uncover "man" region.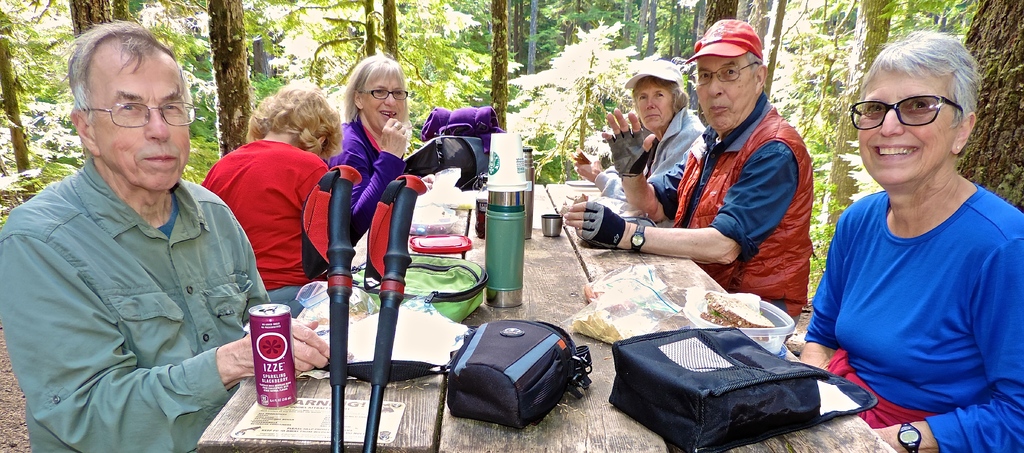
Uncovered: <region>562, 19, 812, 347</region>.
